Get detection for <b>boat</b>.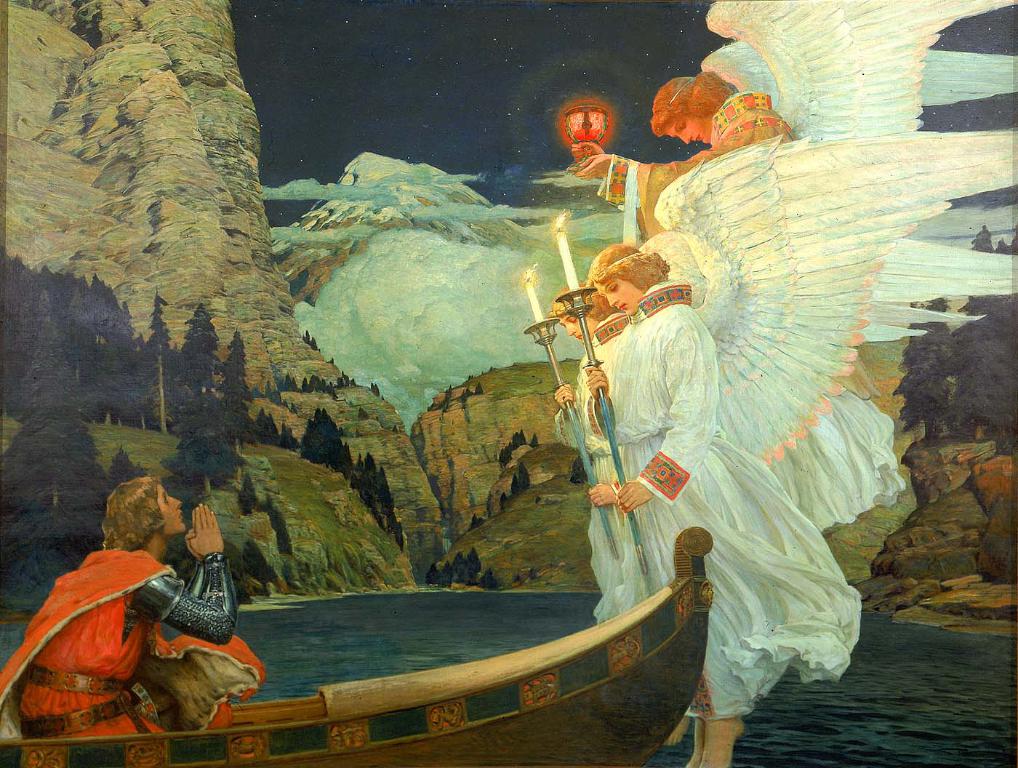
Detection: [x1=0, y1=522, x2=721, y2=767].
